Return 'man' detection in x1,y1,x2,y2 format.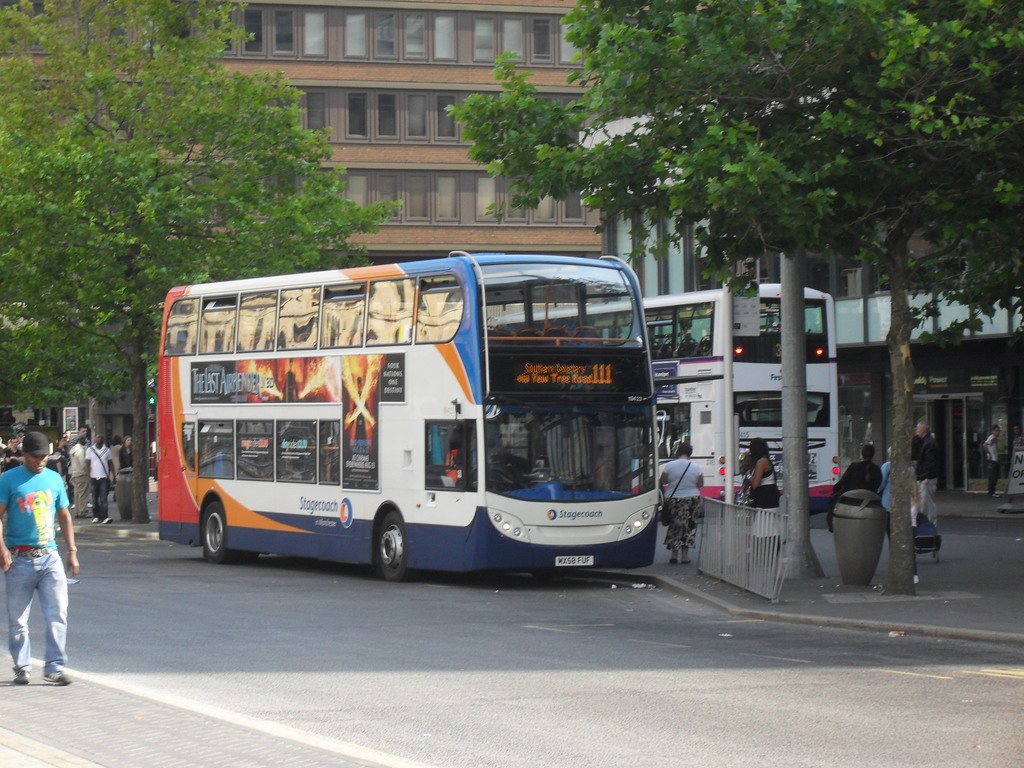
0,420,77,688.
